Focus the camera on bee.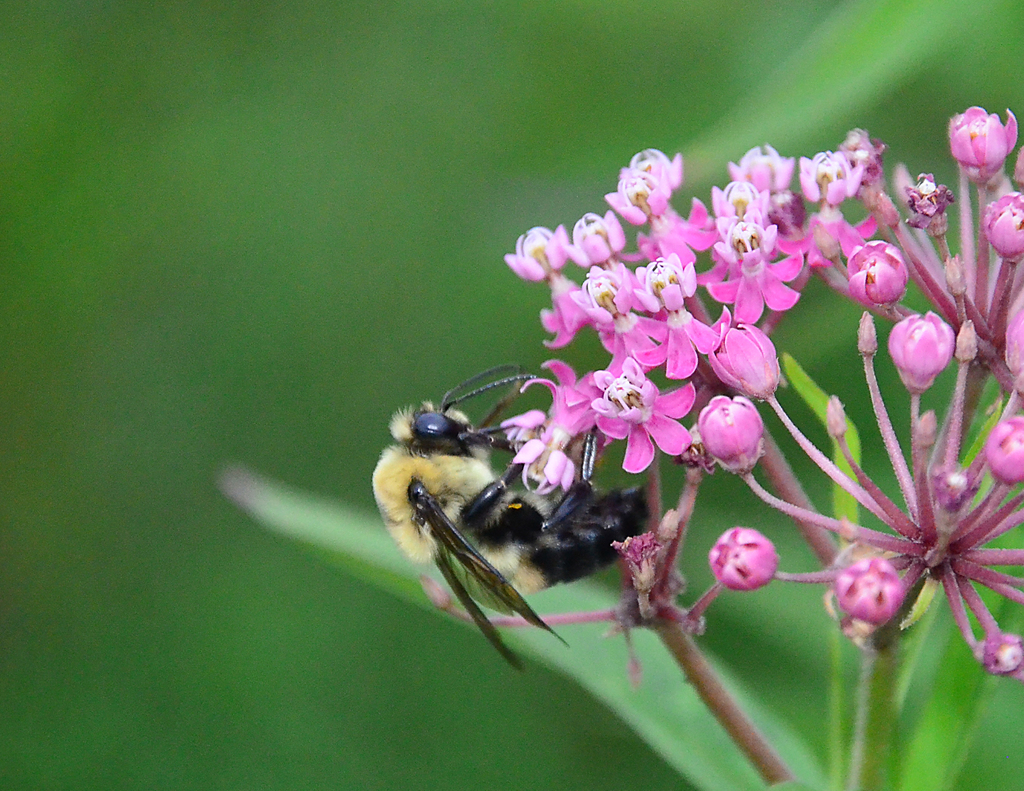
Focus region: [371,365,654,659].
